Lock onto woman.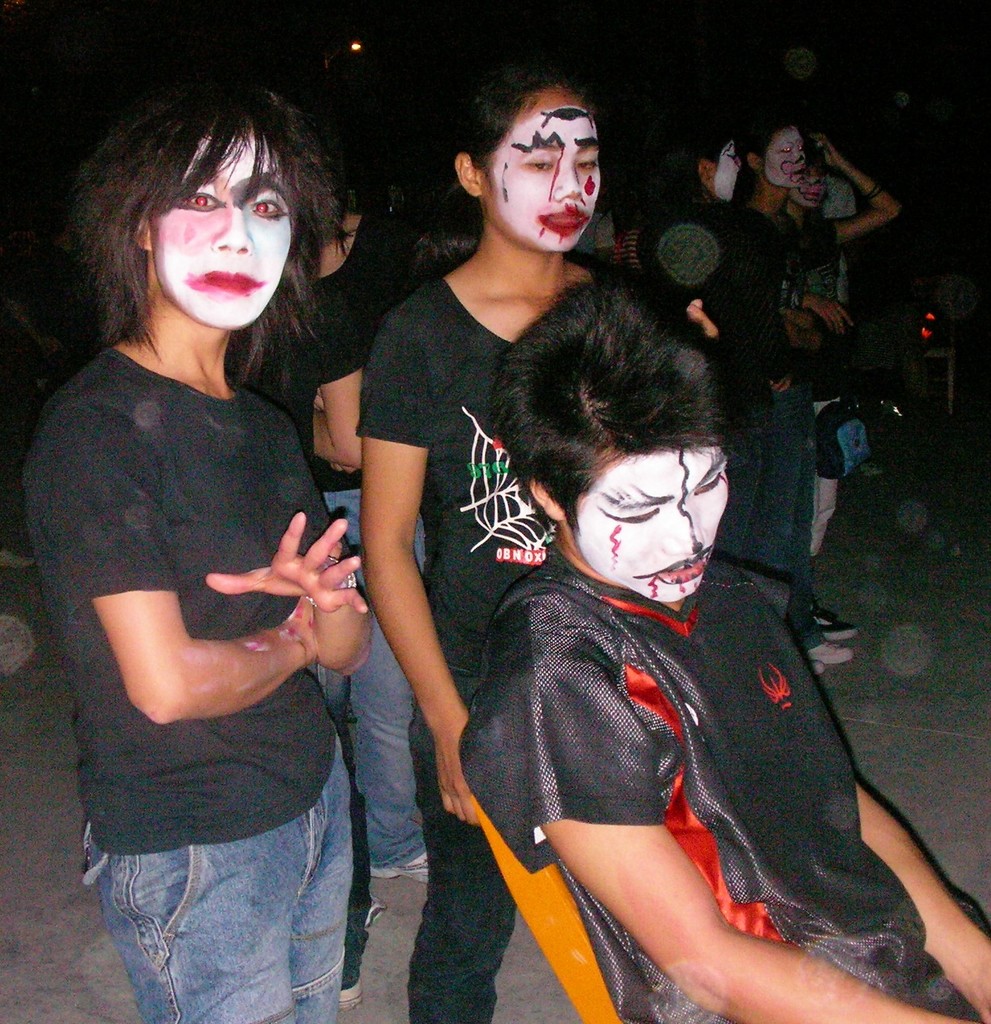
Locked: {"left": 22, "top": 82, "right": 377, "bottom": 1023}.
